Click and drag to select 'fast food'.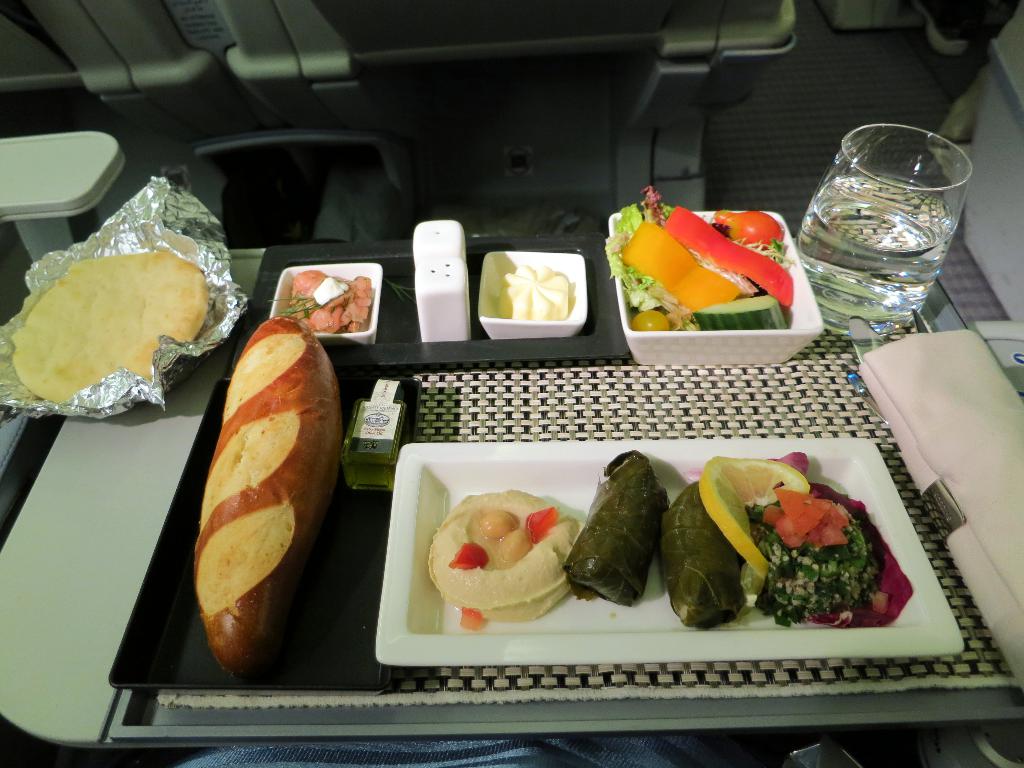
Selection: pyautogui.locateOnScreen(195, 316, 344, 680).
